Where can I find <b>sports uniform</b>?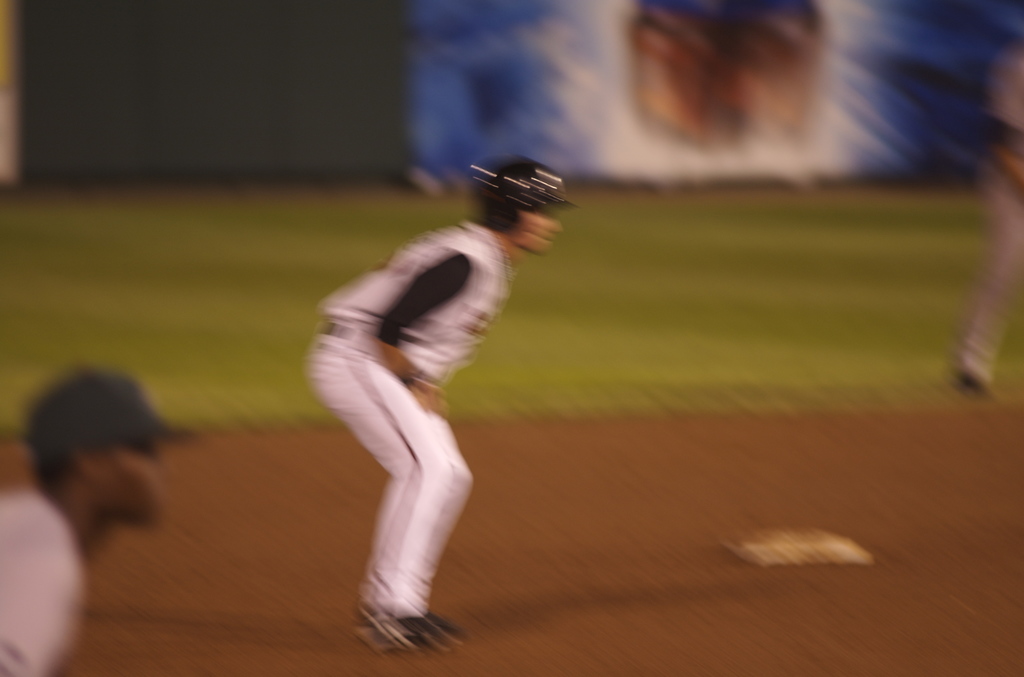
You can find it at locate(0, 475, 90, 676).
